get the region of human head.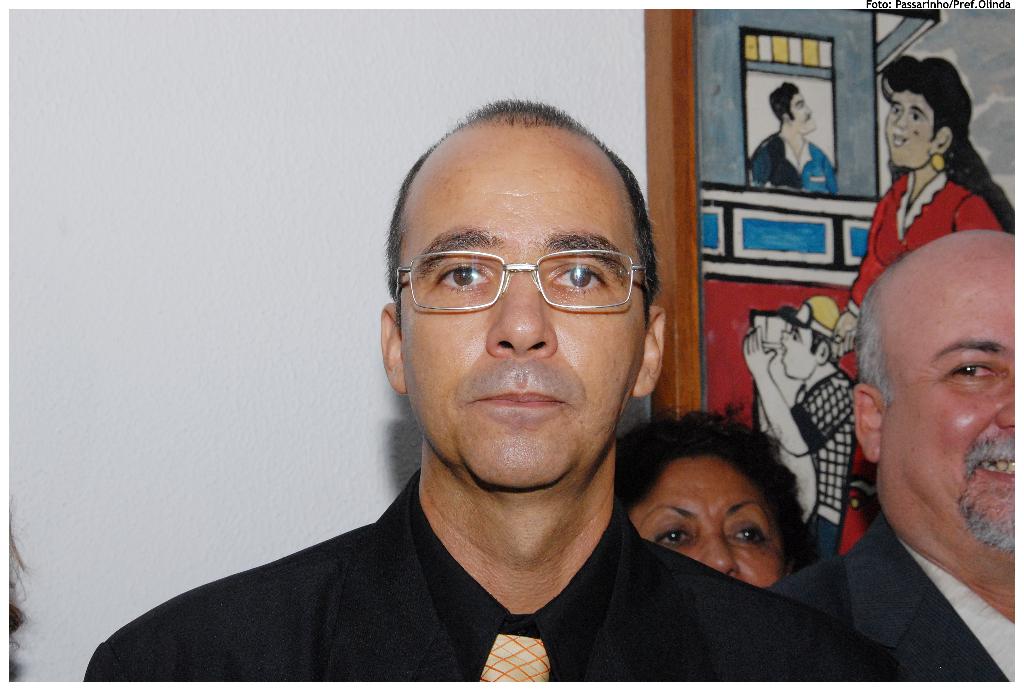
770, 84, 817, 138.
